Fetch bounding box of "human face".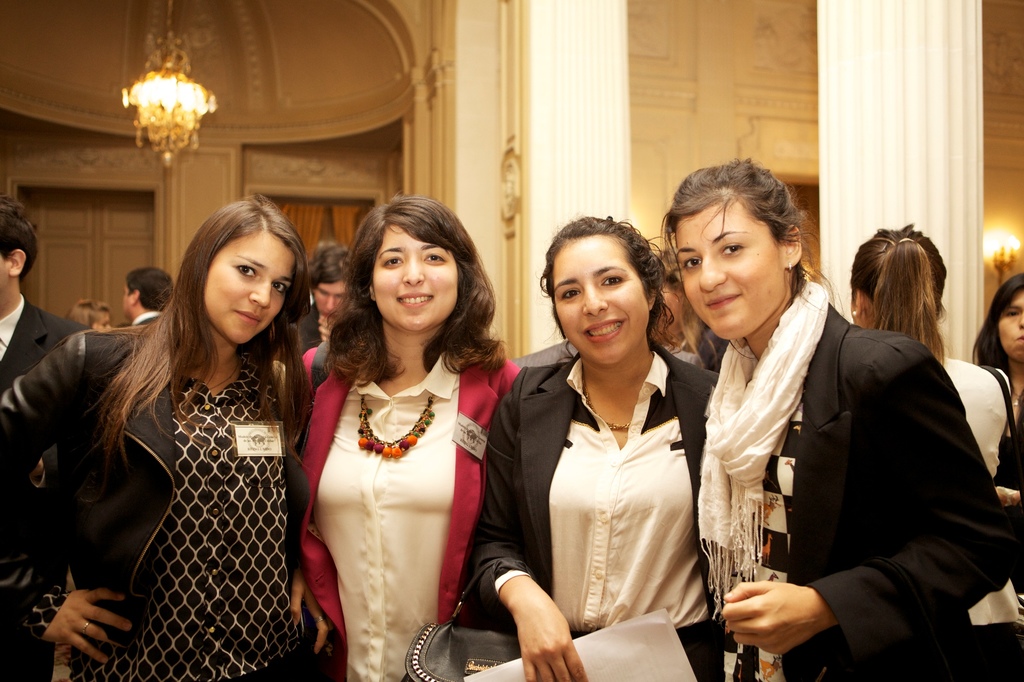
Bbox: locate(374, 224, 460, 335).
